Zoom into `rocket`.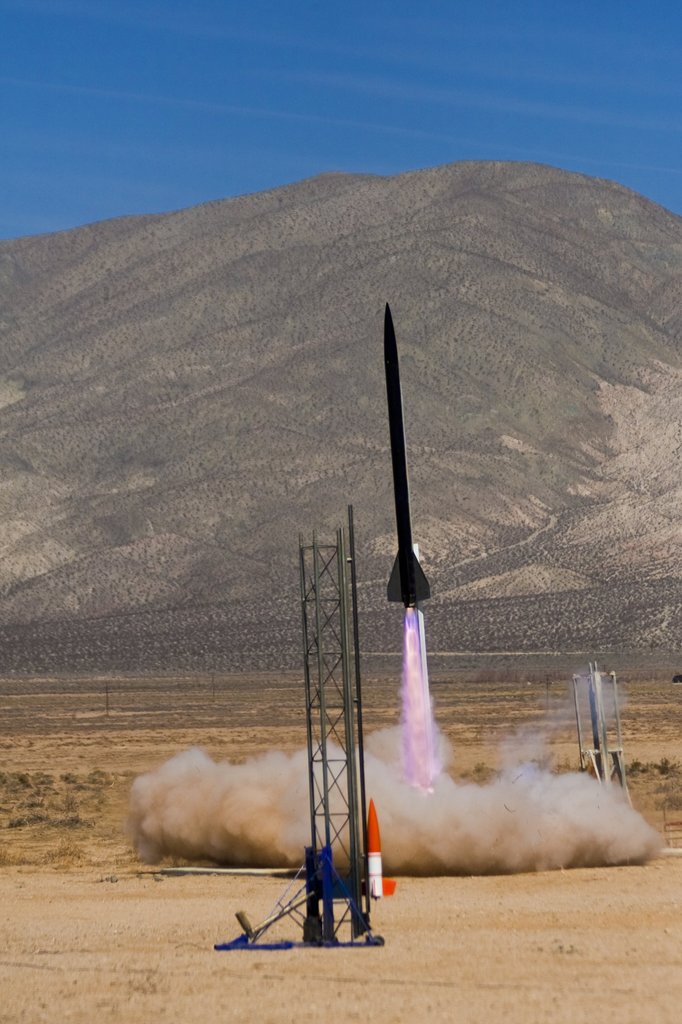
Zoom target: pyautogui.locateOnScreen(366, 801, 394, 897).
